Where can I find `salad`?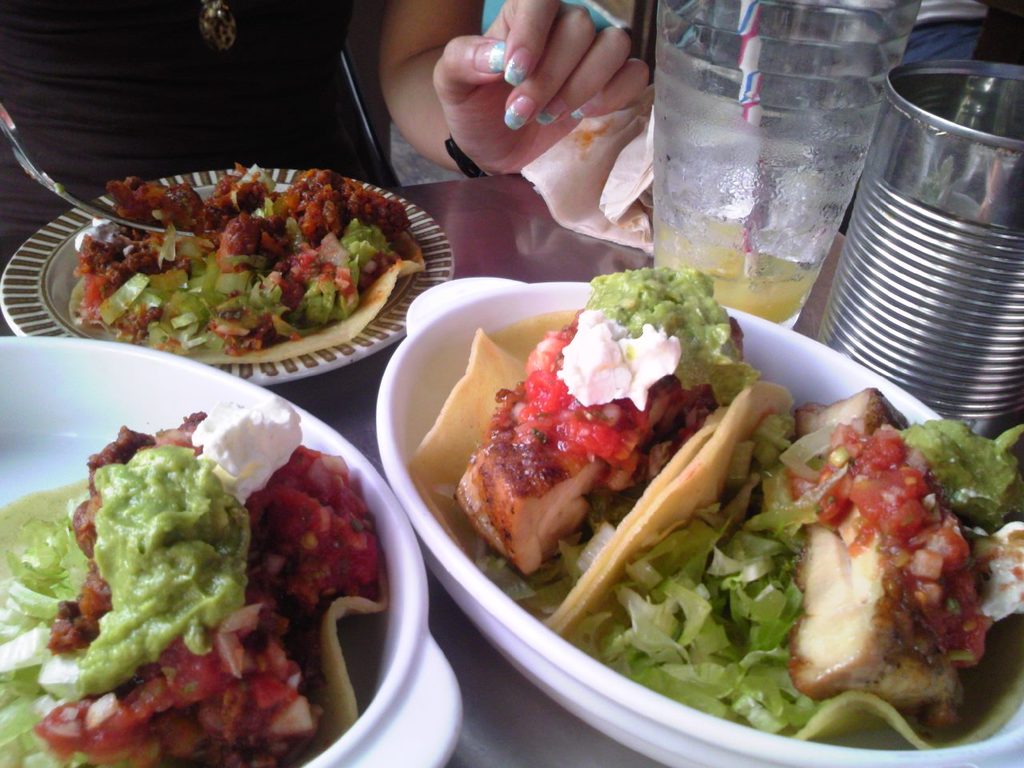
You can find it at 451, 256, 1023, 742.
